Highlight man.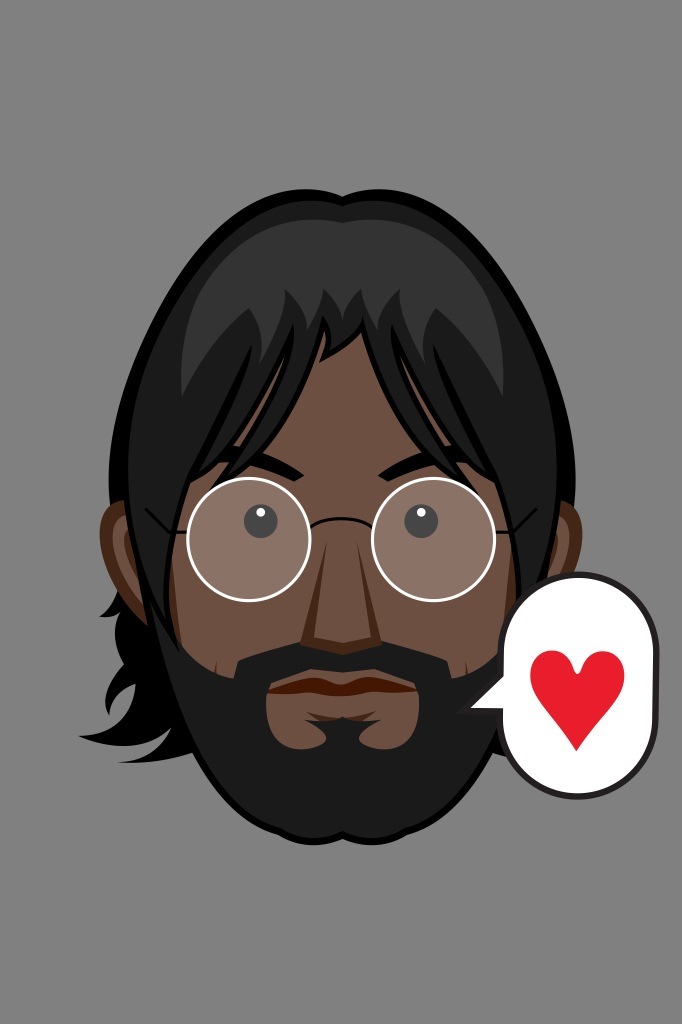
Highlighted region: 78,187,583,840.
